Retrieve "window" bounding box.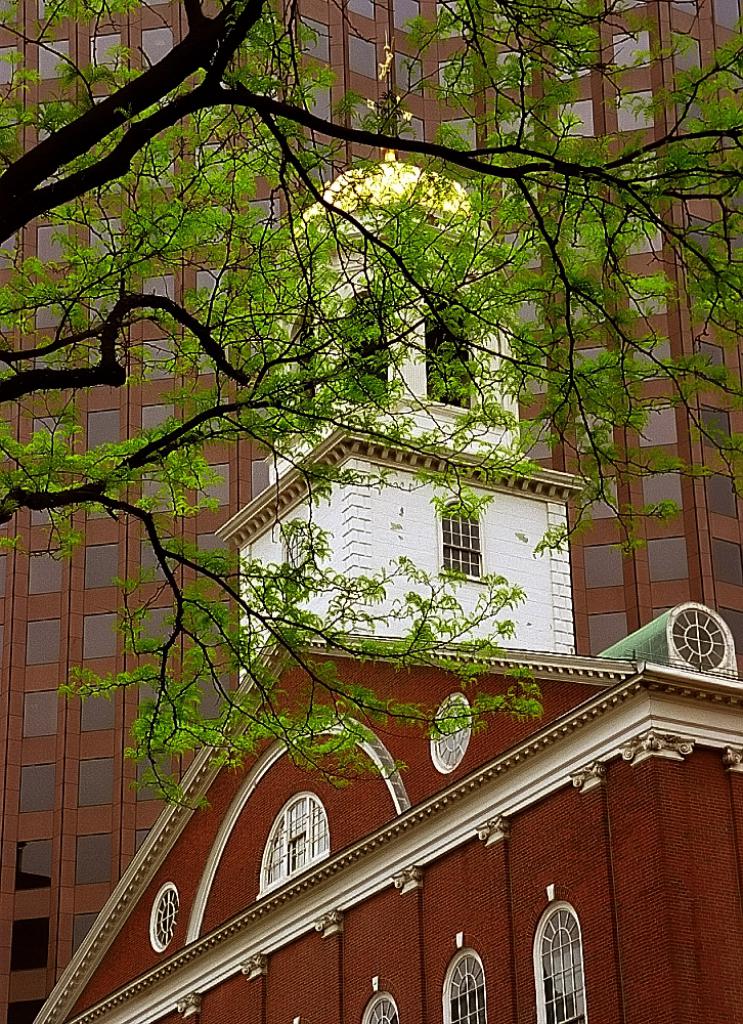
Bounding box: 126,676,177,727.
